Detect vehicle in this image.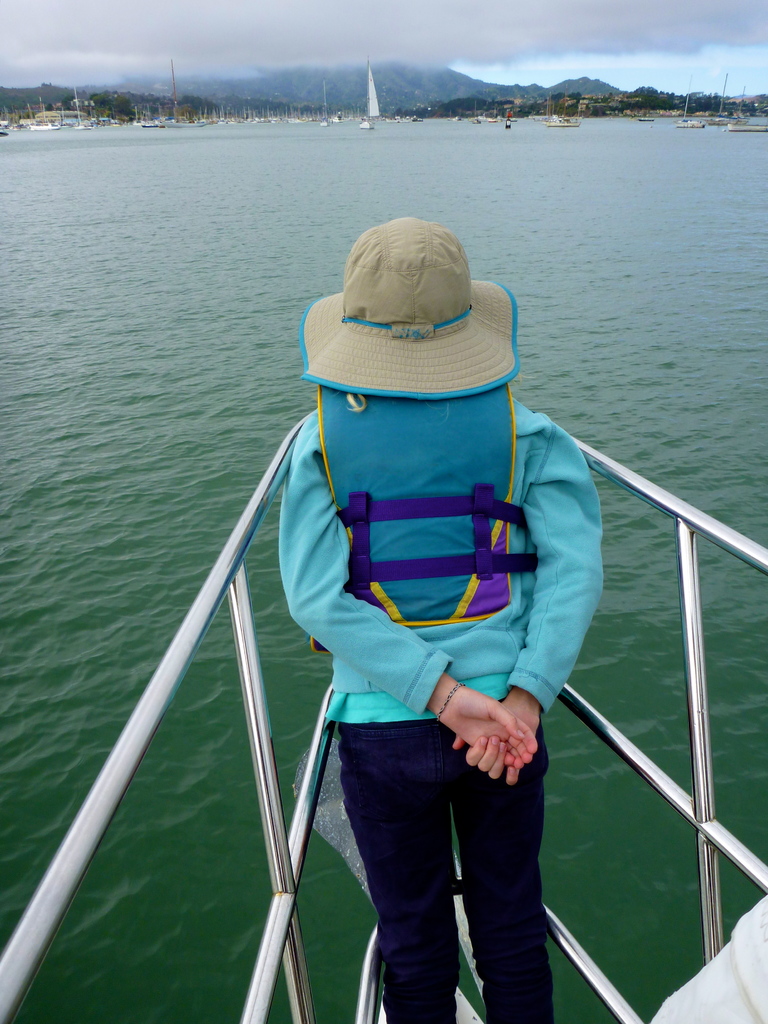
Detection: <region>704, 68, 730, 120</region>.
